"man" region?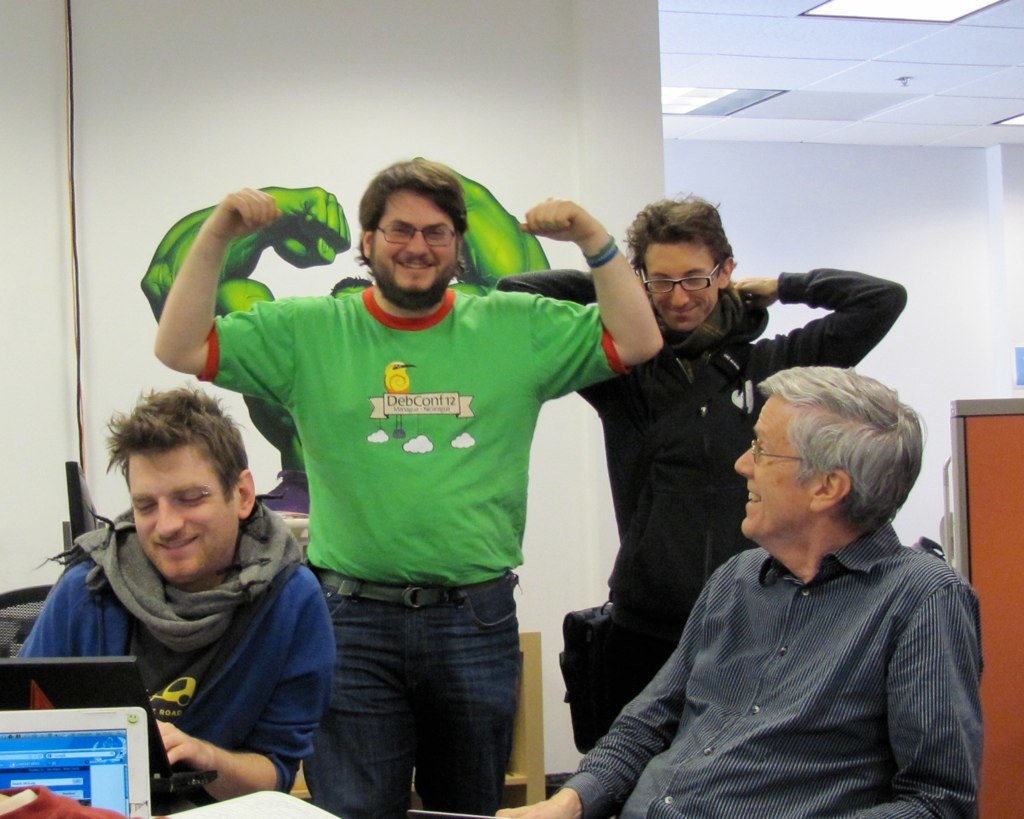
(177, 166, 640, 799)
